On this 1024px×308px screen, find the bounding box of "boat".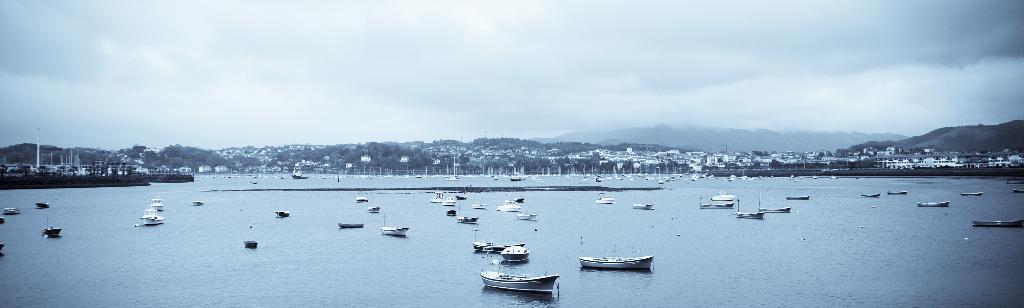
Bounding box: [273,209,289,218].
